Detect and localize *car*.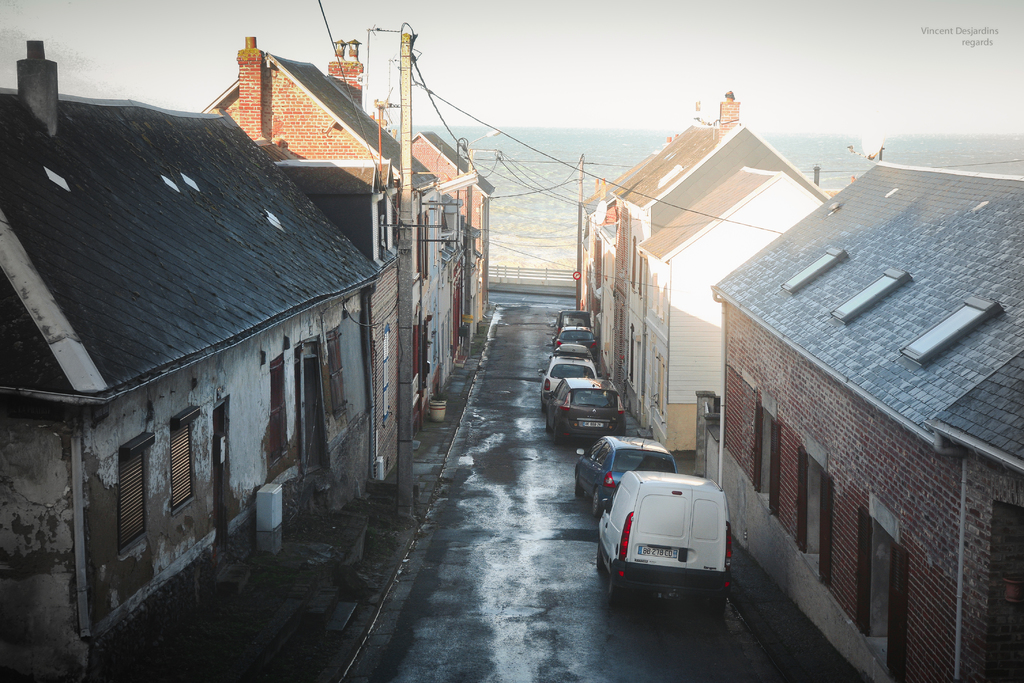
Localized at bbox=[548, 377, 622, 449].
